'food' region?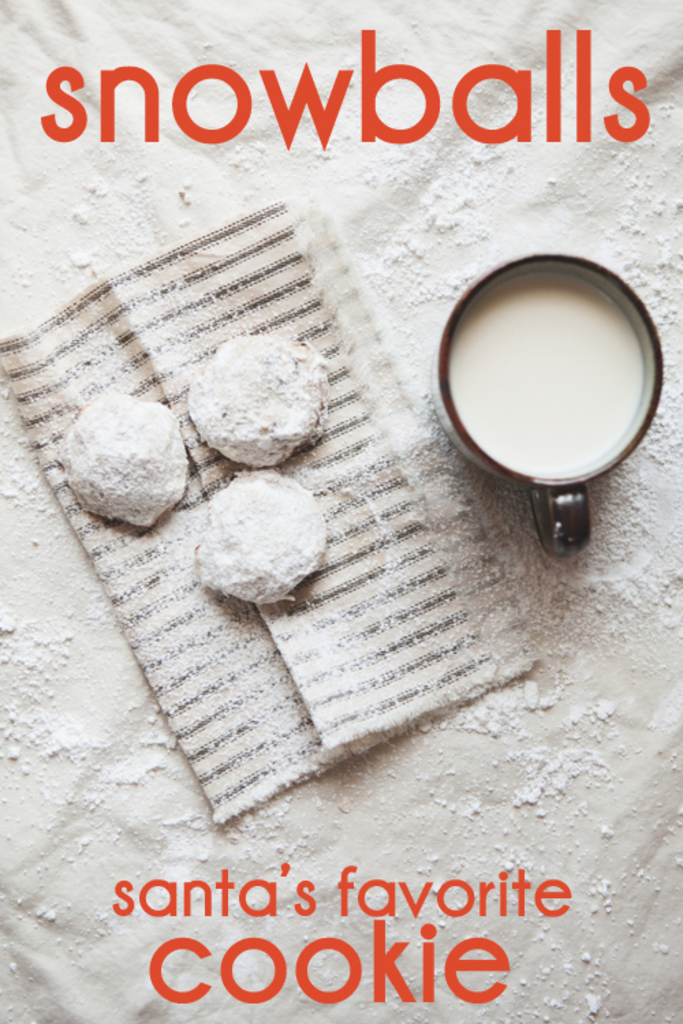
<region>180, 329, 329, 460</region>
